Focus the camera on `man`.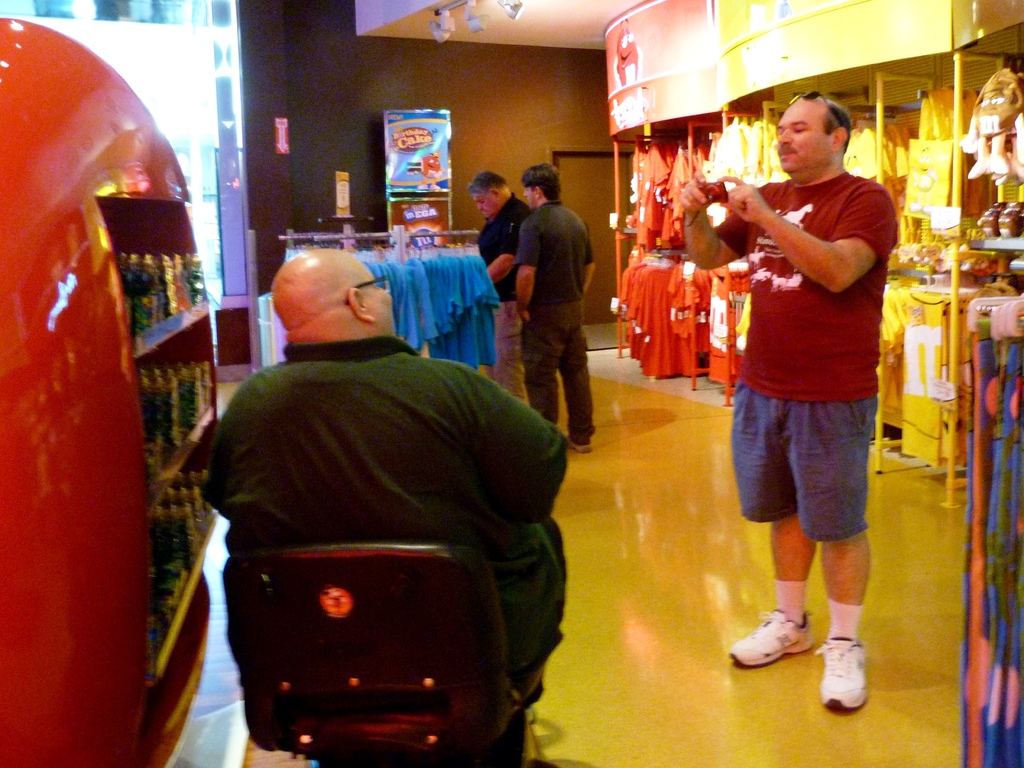
Focus region: detection(501, 158, 606, 450).
